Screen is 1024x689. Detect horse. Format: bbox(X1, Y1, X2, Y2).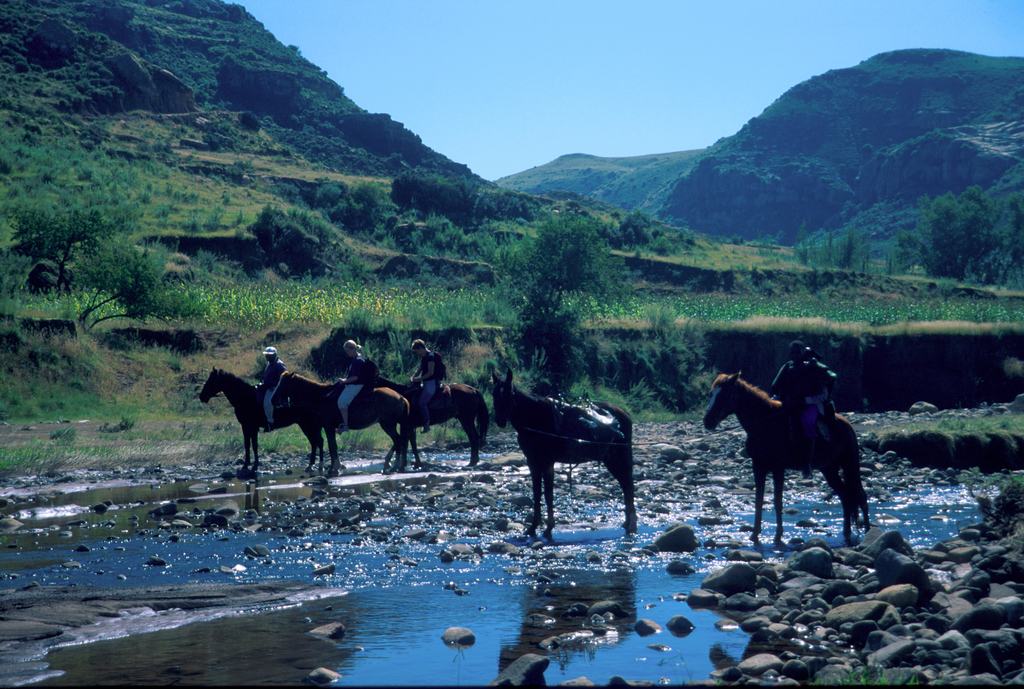
bbox(372, 378, 488, 465).
